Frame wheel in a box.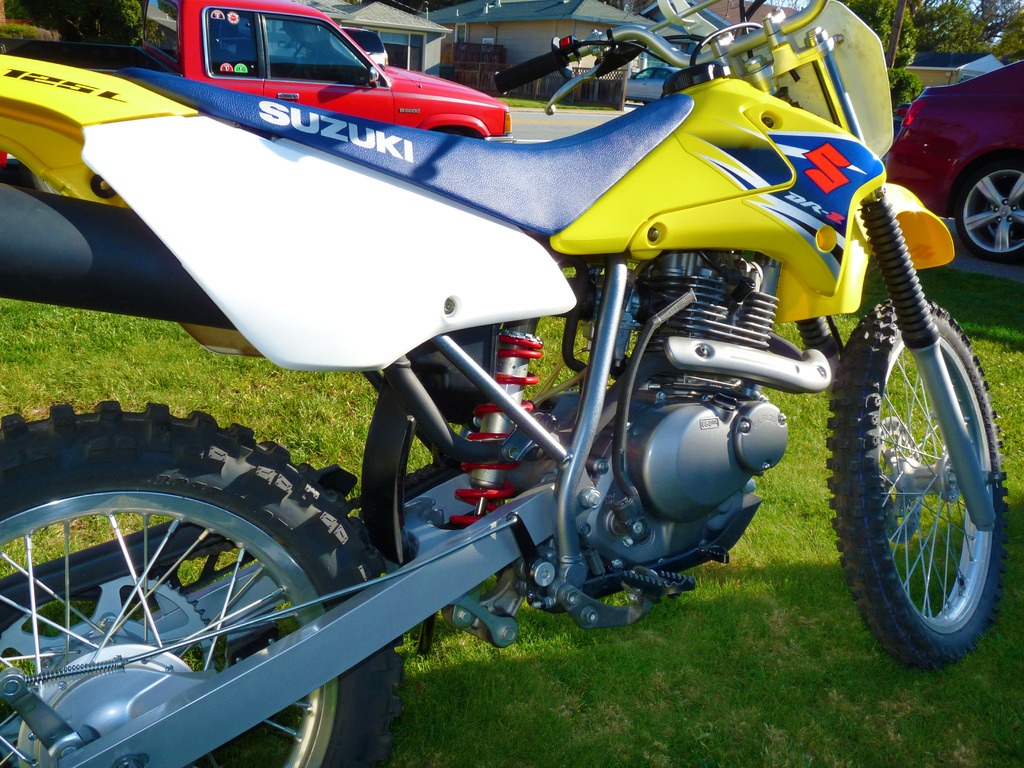
(0,399,403,764).
